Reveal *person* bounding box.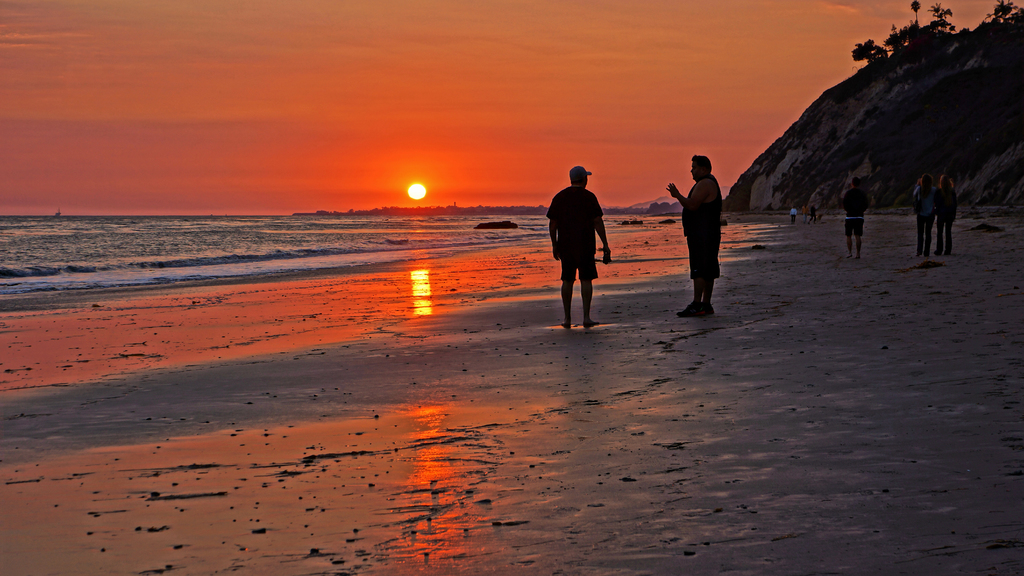
Revealed: select_region(548, 153, 614, 323).
